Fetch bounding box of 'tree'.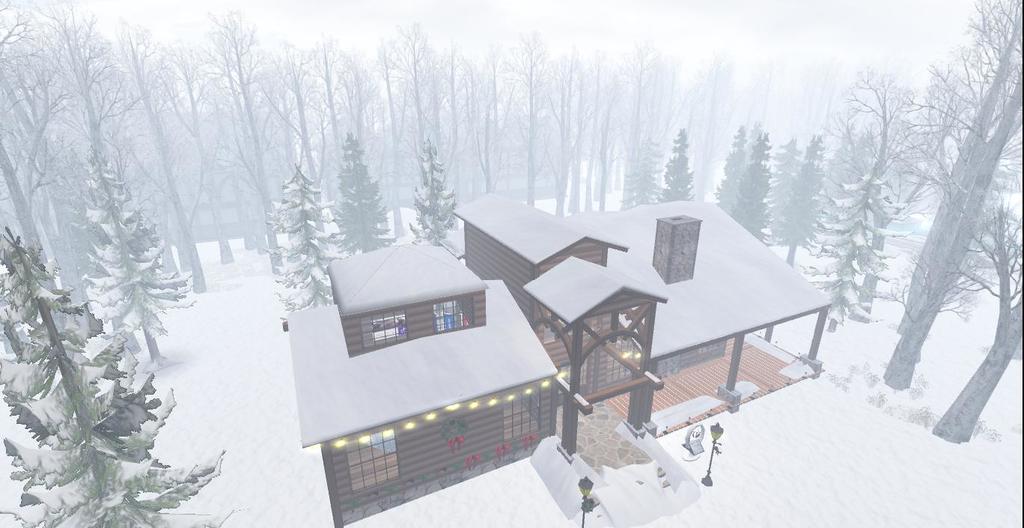
Bbox: x1=49 y1=7 x2=135 y2=187.
